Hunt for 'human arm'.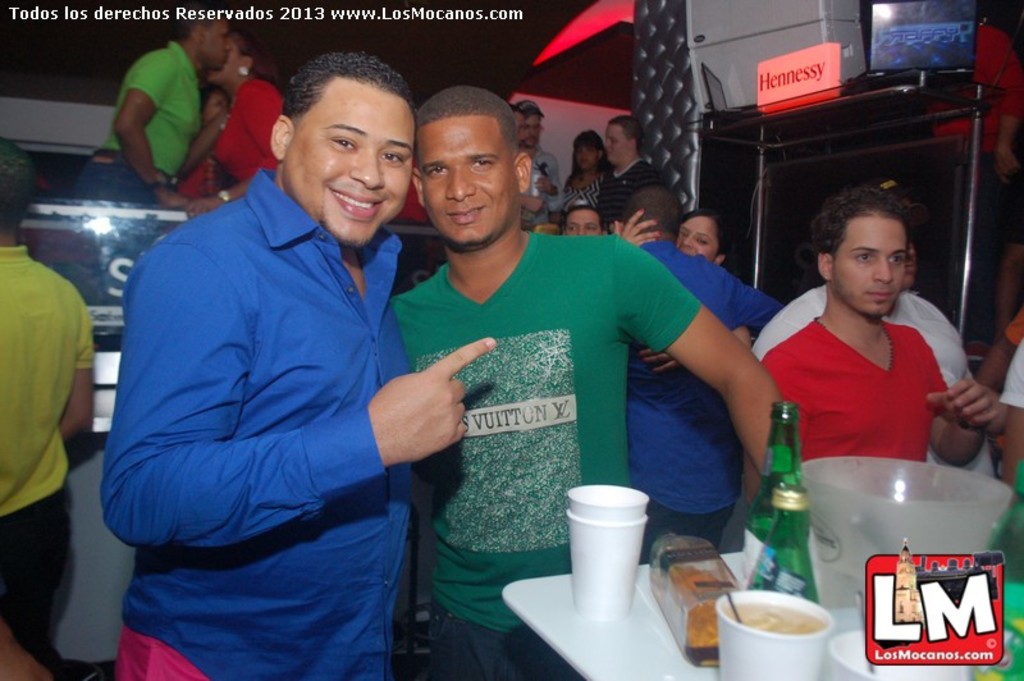
Hunted down at [x1=671, y1=283, x2=788, y2=501].
